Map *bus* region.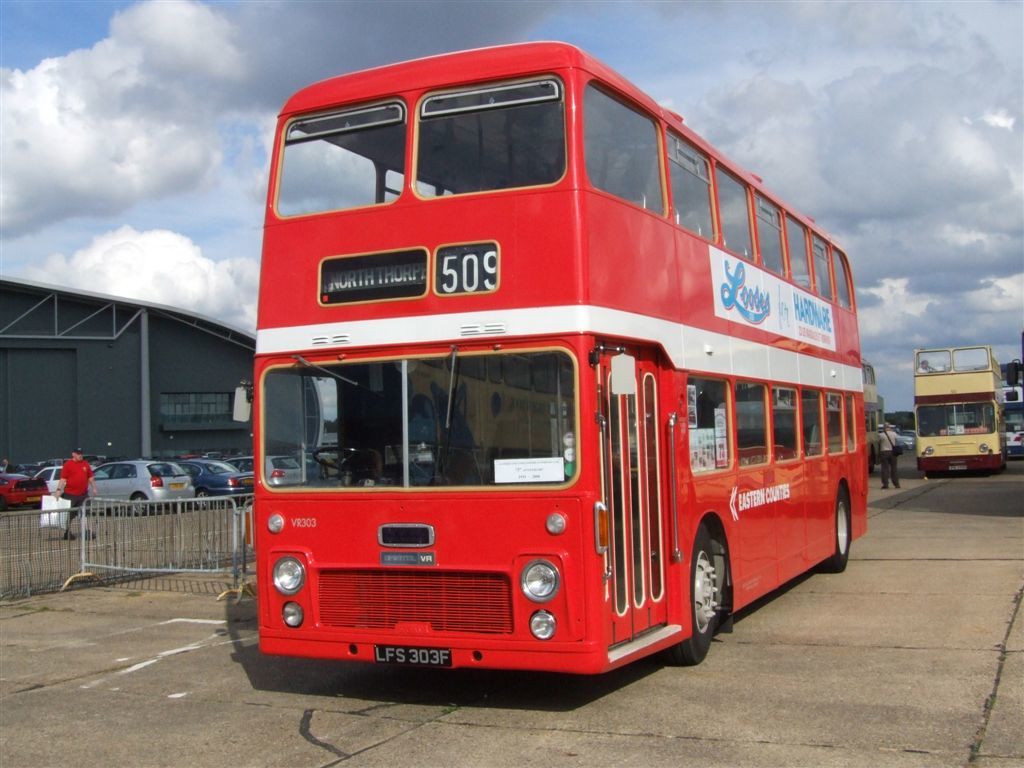
Mapped to Rect(1004, 382, 1023, 459).
